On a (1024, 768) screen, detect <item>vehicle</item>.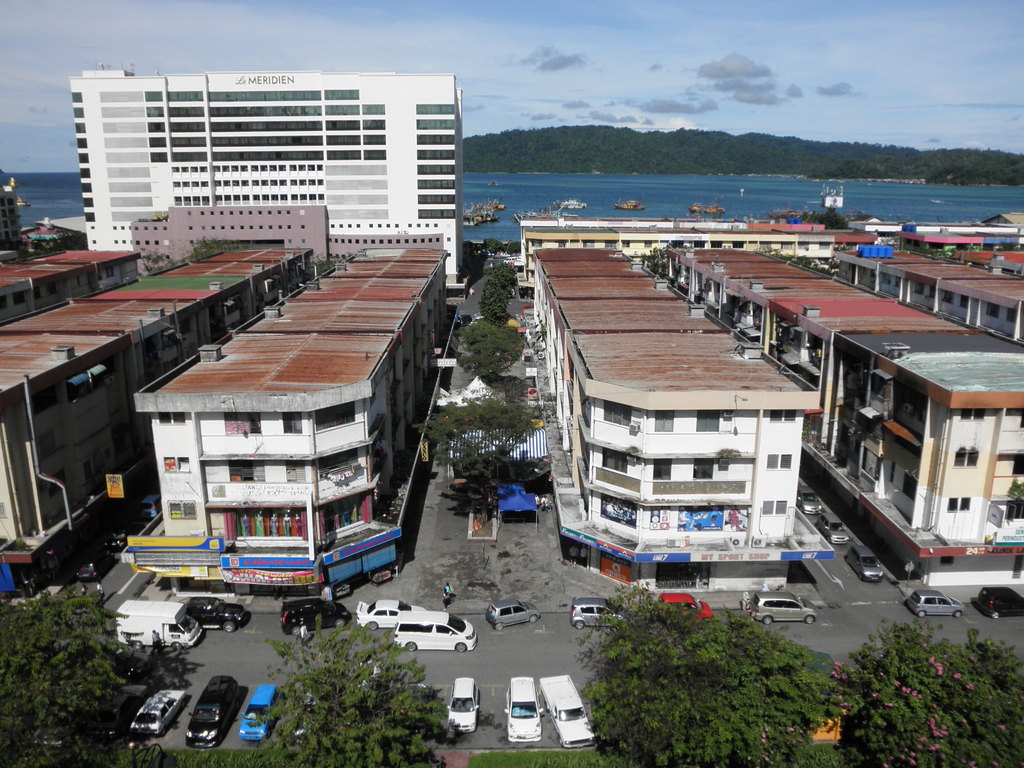
select_region(115, 596, 204, 651).
